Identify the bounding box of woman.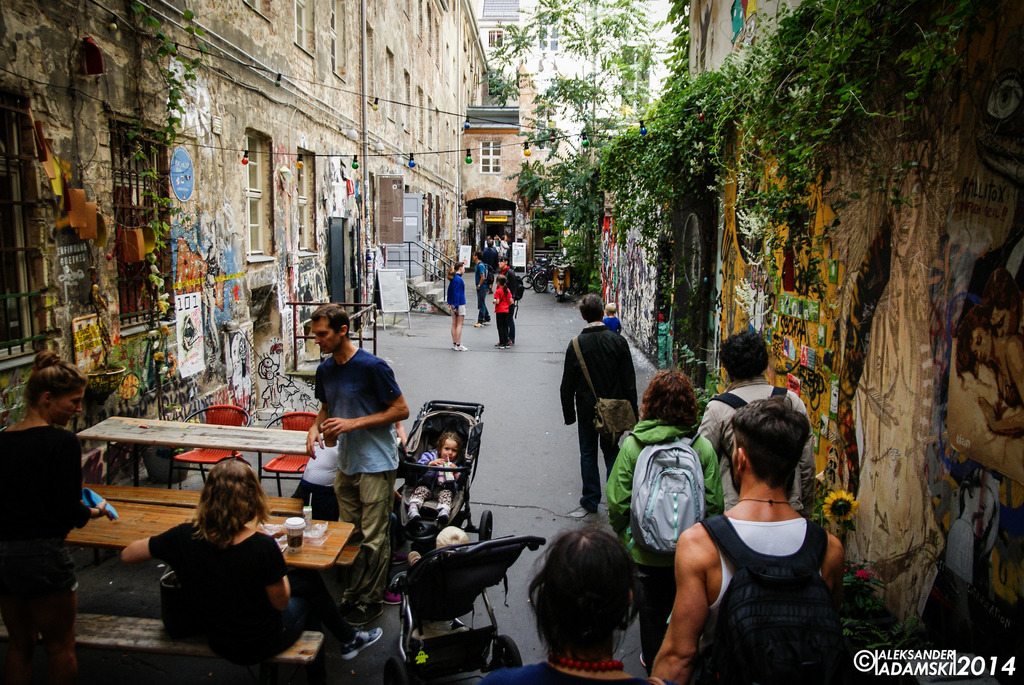
region(478, 524, 651, 684).
